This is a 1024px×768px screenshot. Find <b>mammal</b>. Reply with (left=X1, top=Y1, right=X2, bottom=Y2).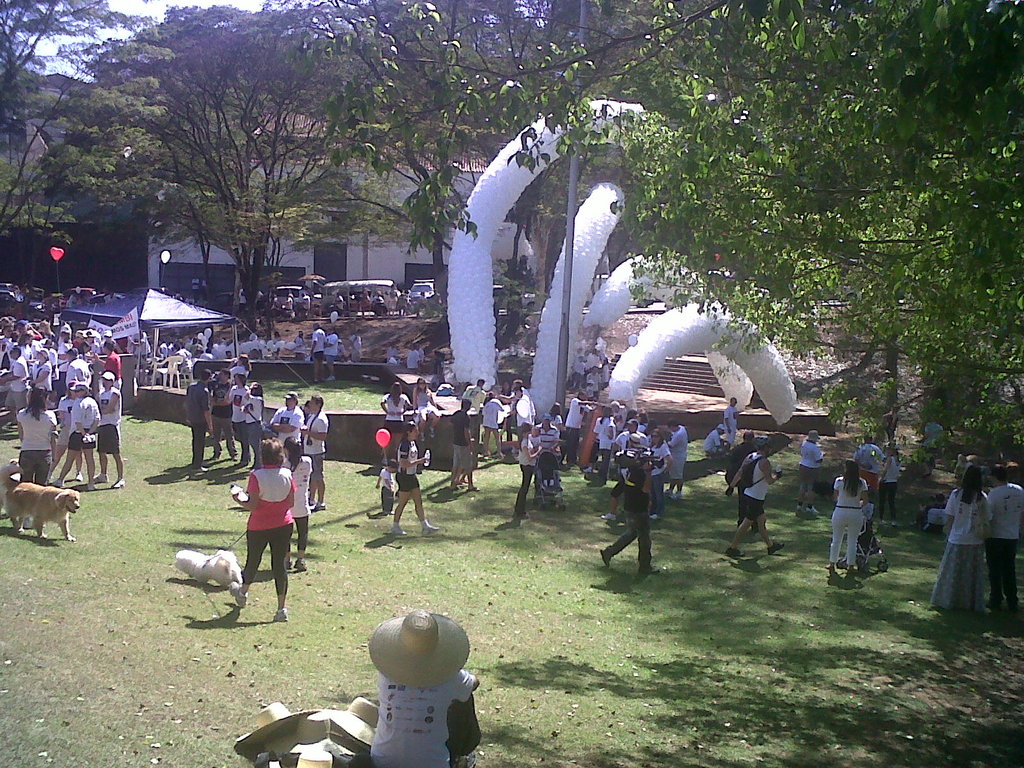
(left=366, top=605, right=483, bottom=767).
